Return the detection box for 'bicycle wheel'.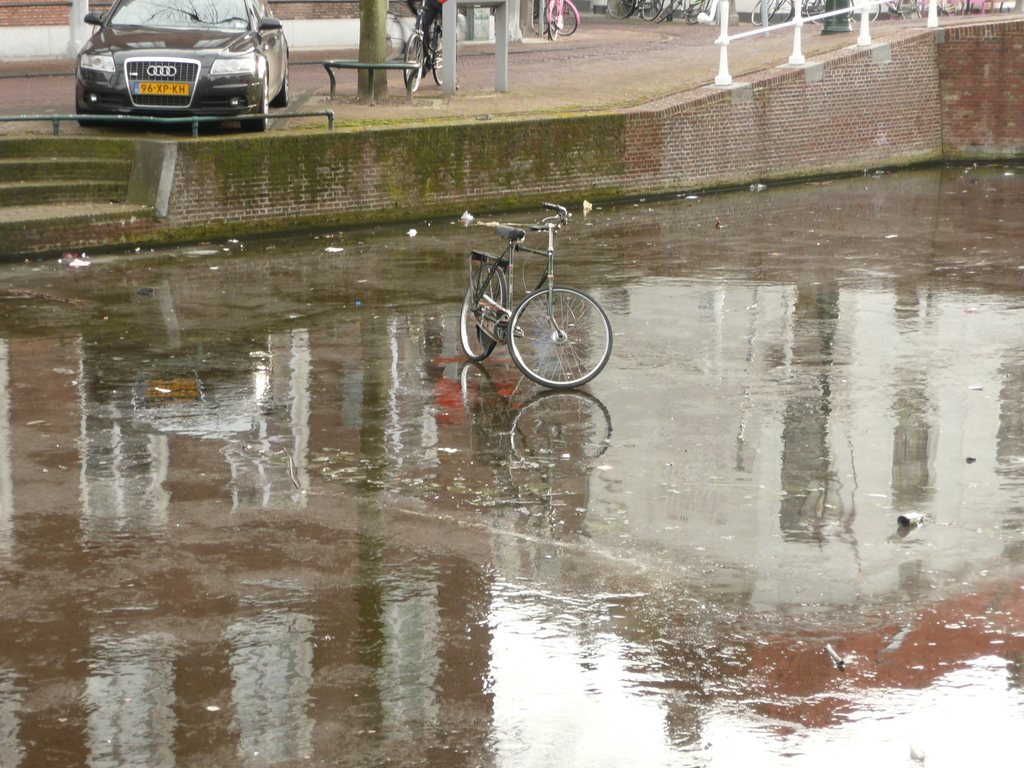
bbox=(607, 0, 637, 20).
